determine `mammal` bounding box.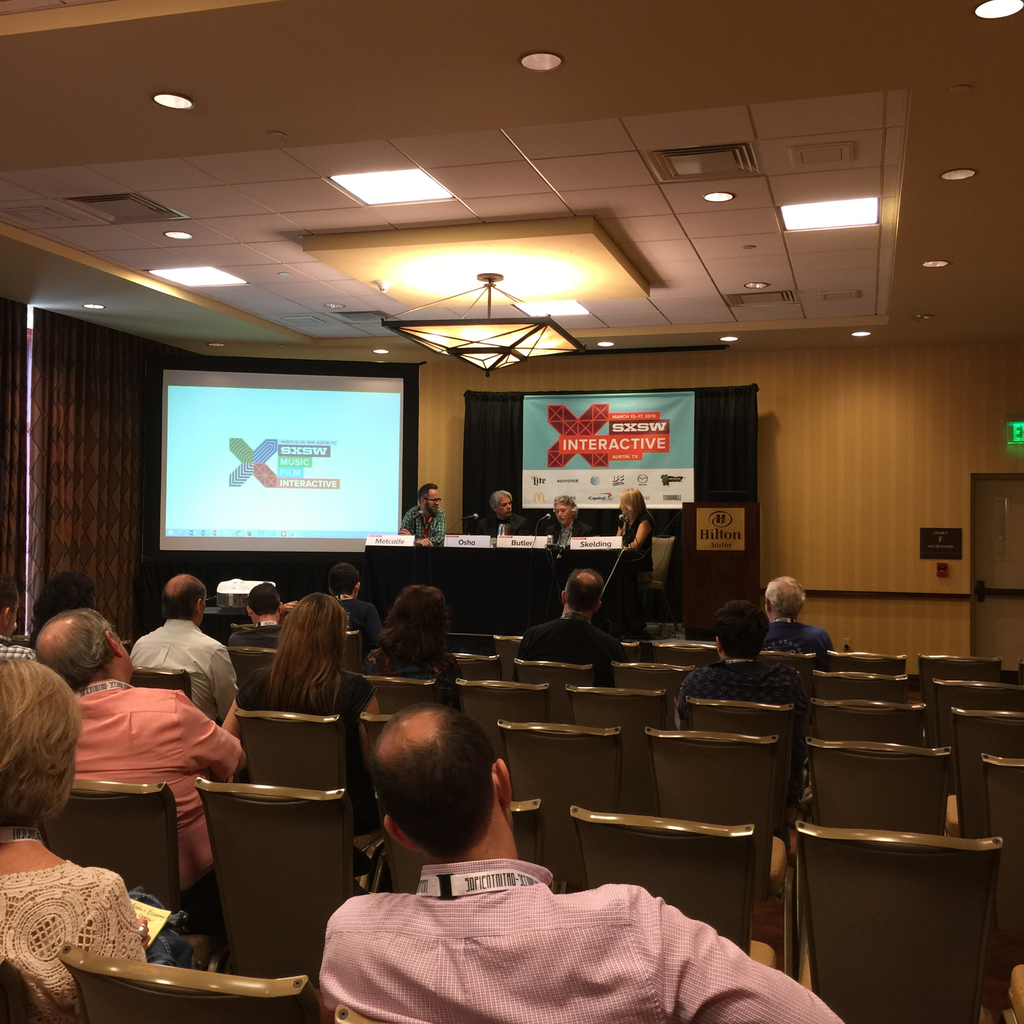
Determined: x1=328 y1=561 x2=387 y2=646.
